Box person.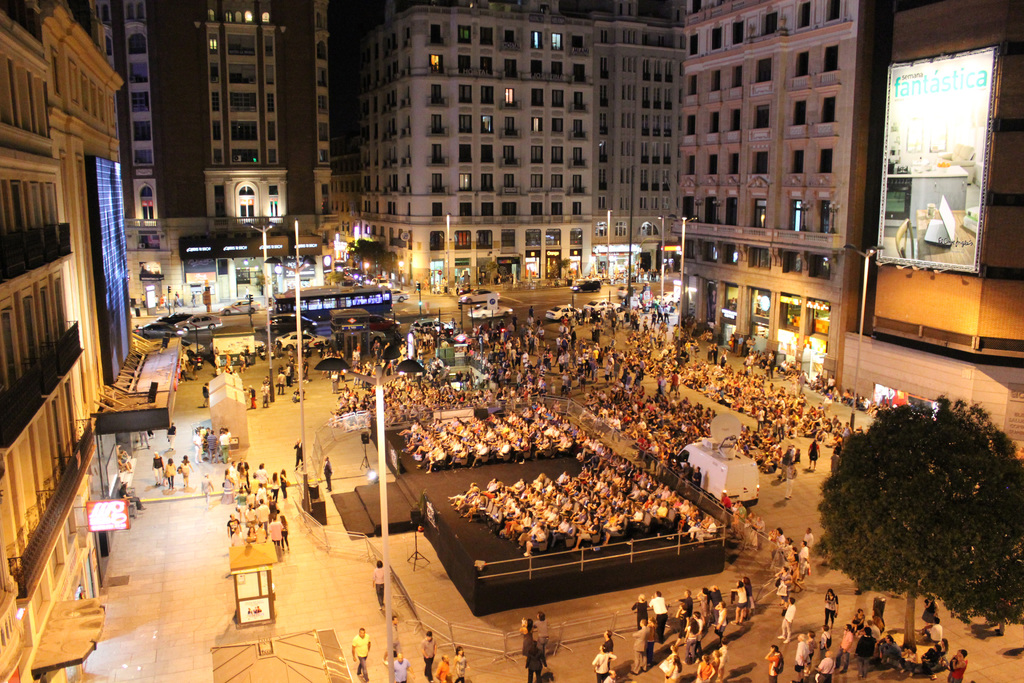
(523, 263, 538, 284).
